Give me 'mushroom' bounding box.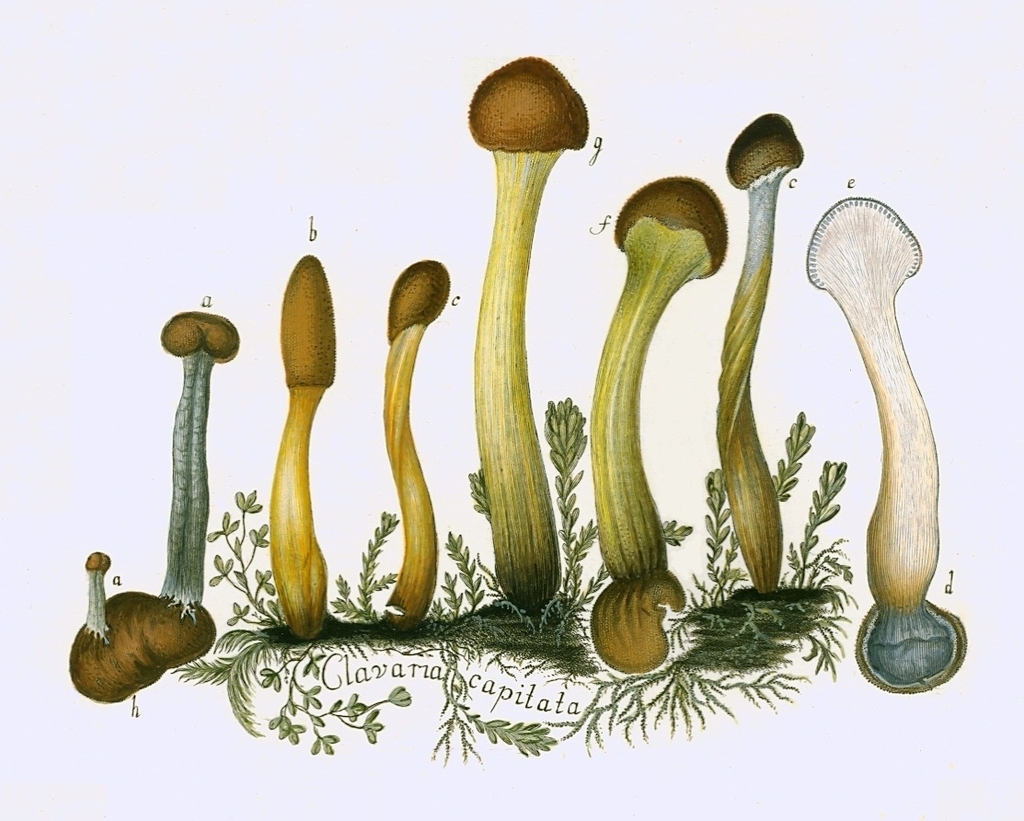
box(465, 50, 590, 615).
